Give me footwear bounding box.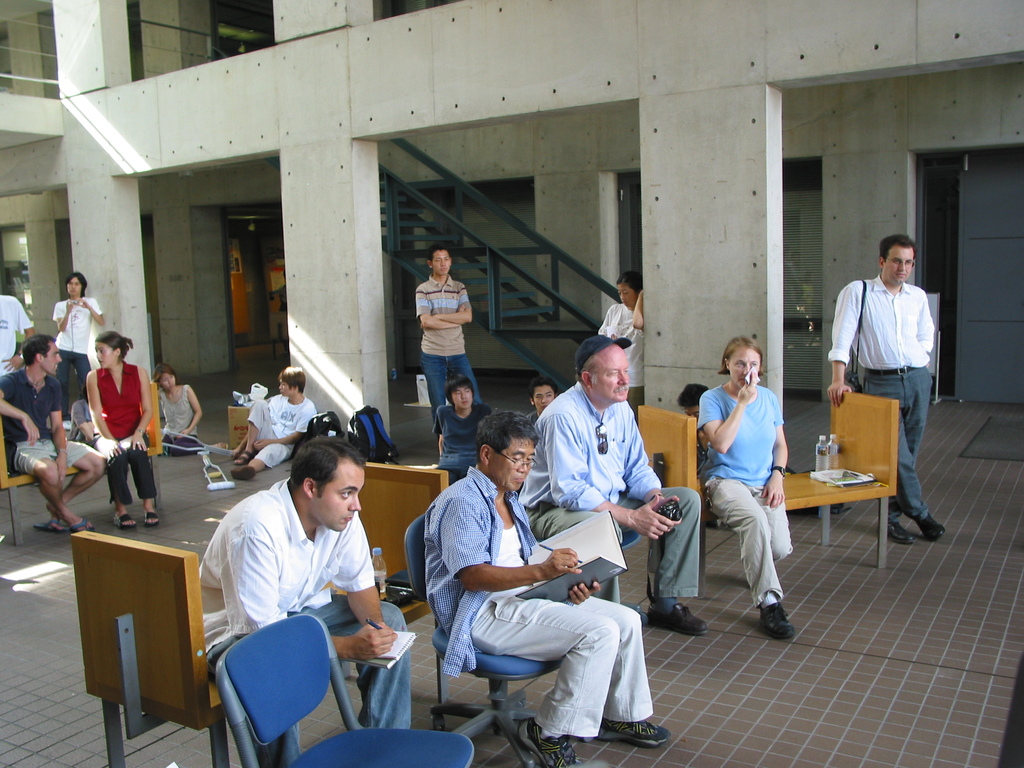
[229,465,253,483].
